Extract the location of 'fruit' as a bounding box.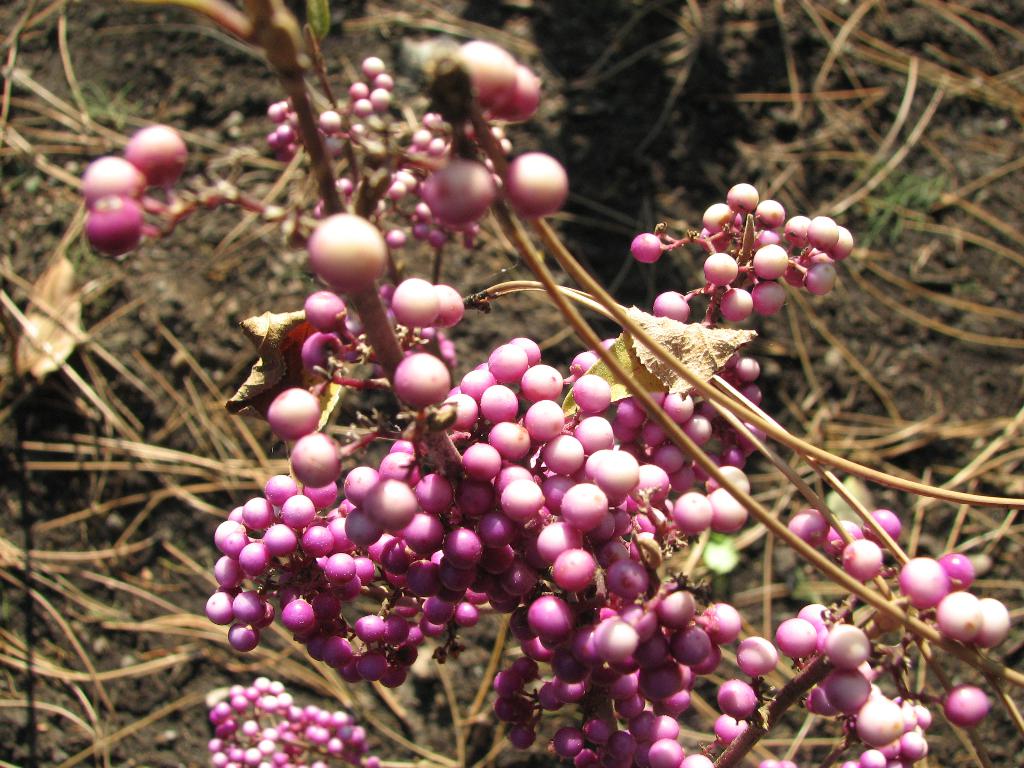
308 205 385 295.
